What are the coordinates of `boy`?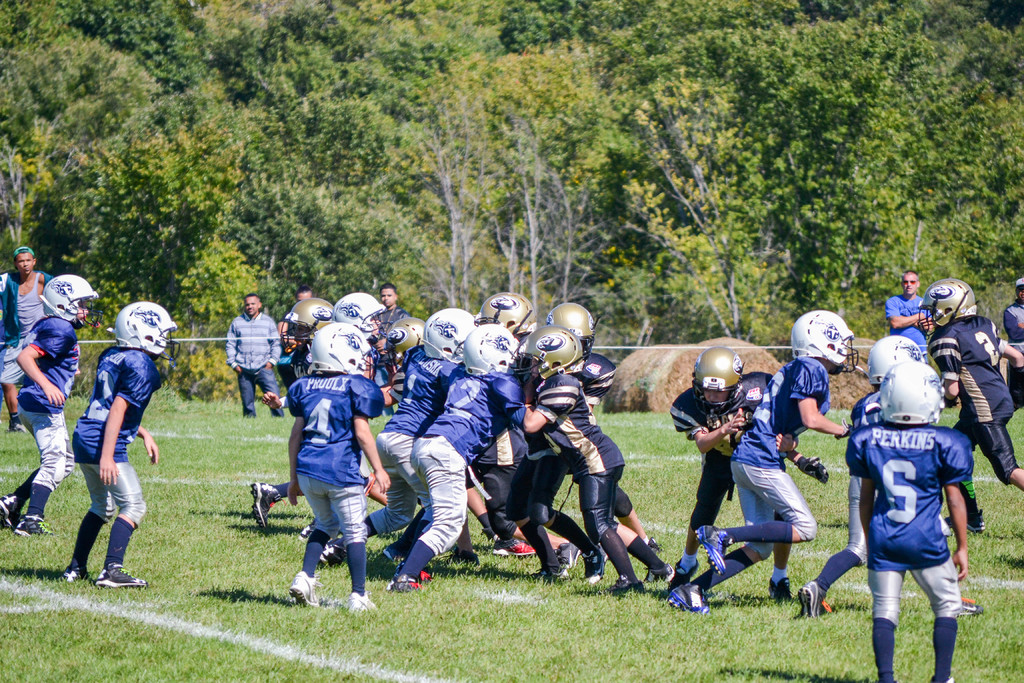
{"x1": 797, "y1": 333, "x2": 924, "y2": 625}.
